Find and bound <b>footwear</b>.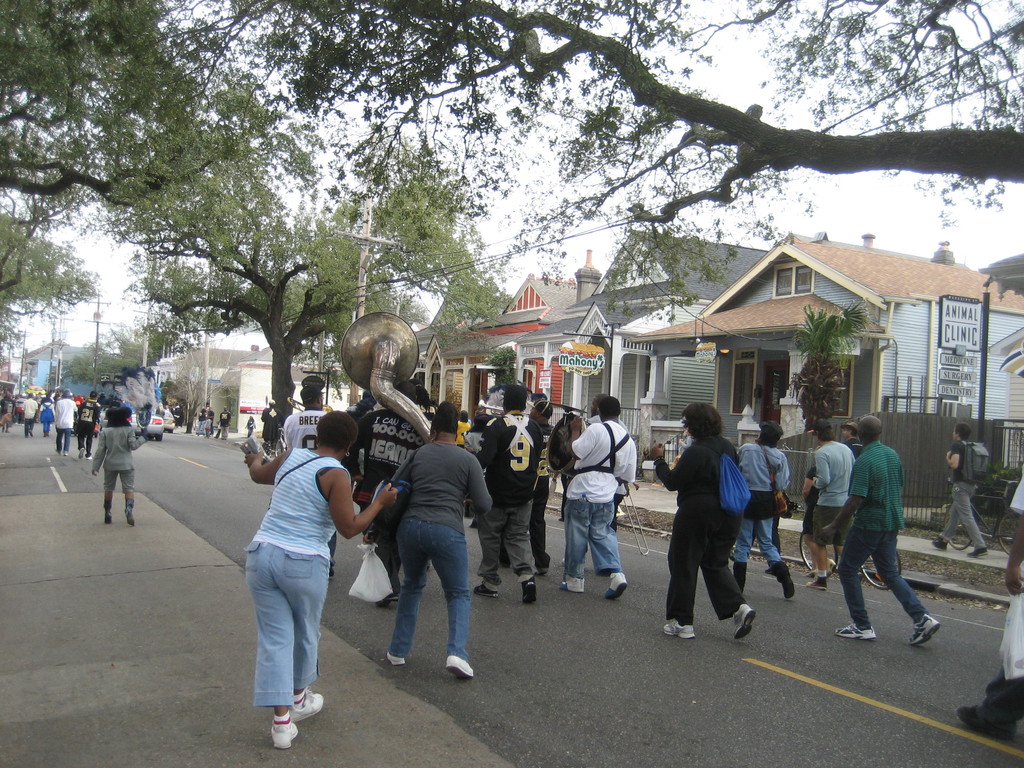
Bound: pyautogui.locateOnScreen(598, 566, 630, 609).
